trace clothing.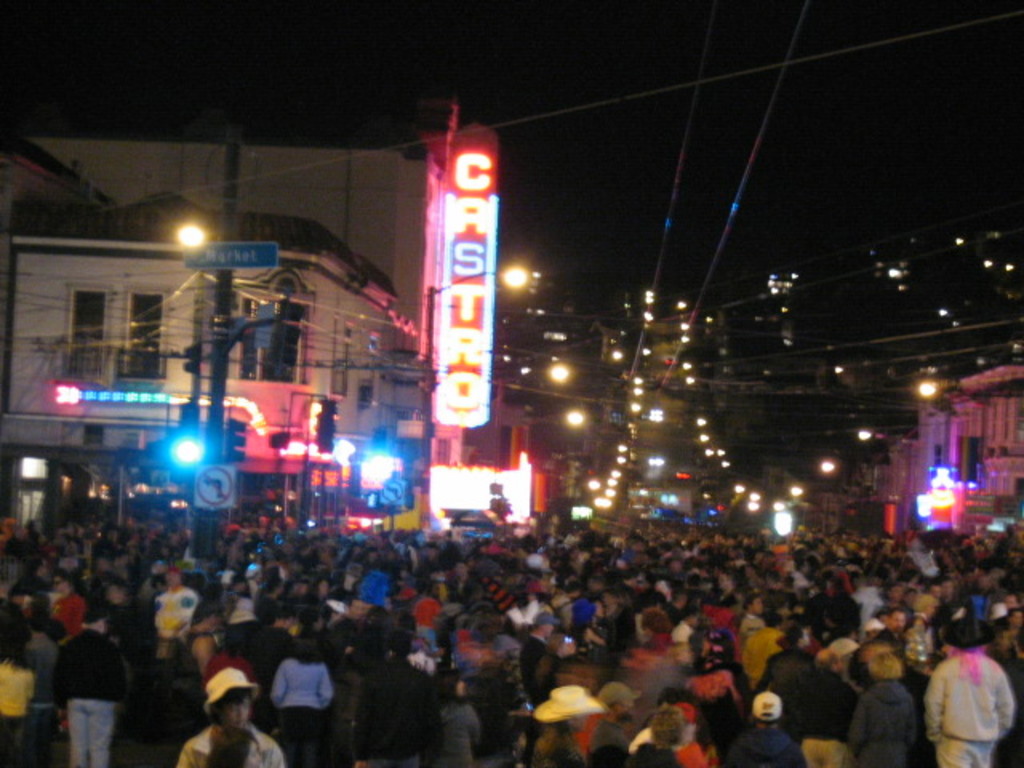
Traced to box=[734, 723, 806, 766].
